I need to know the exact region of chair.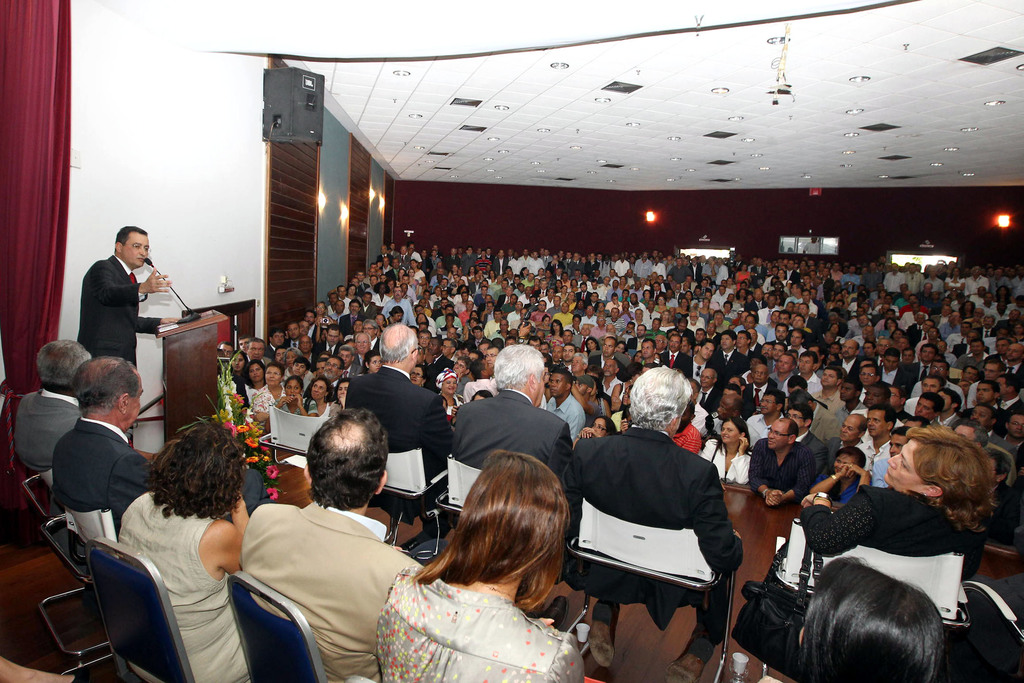
Region: (229,568,325,682).
